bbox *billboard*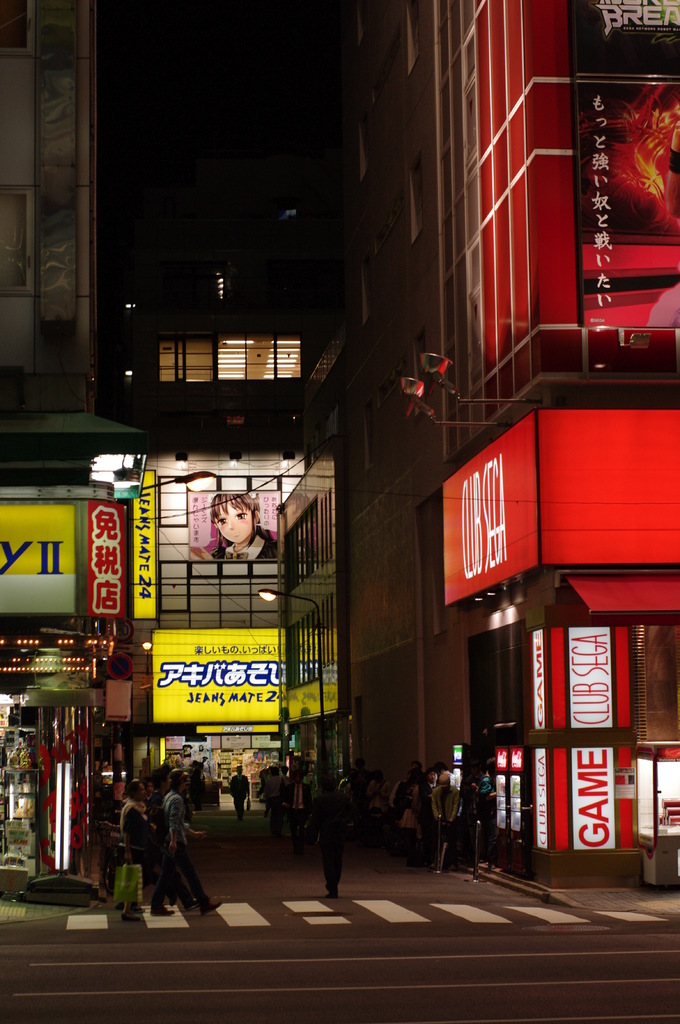
147:624:344:720
